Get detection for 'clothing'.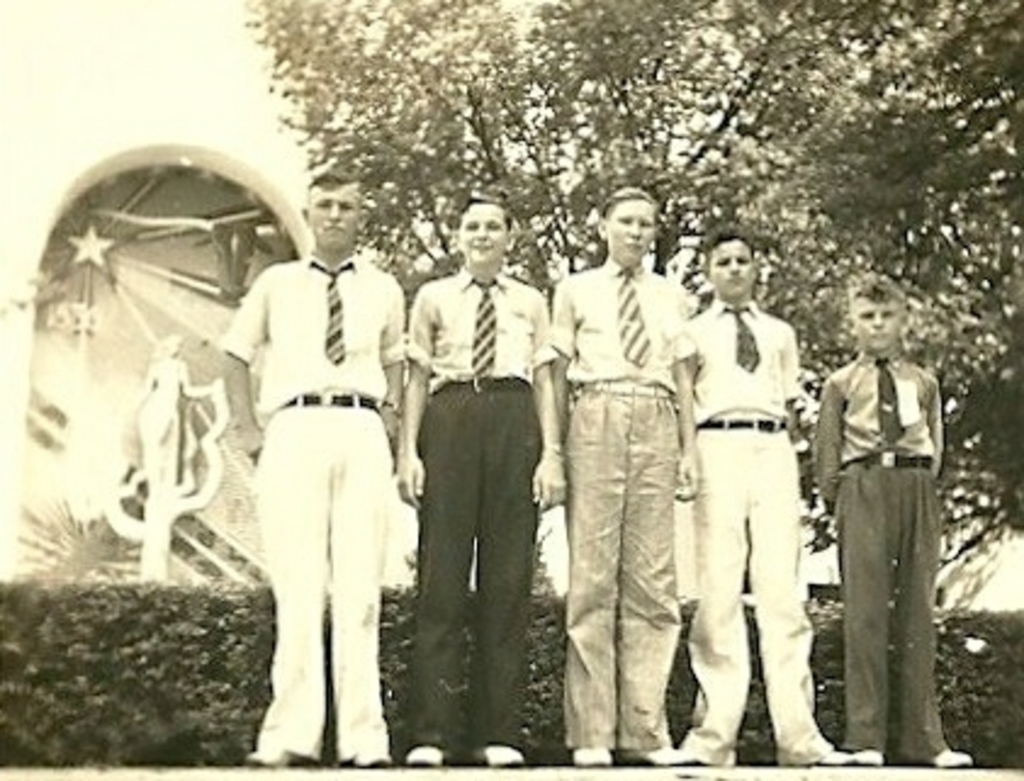
Detection: box(547, 253, 698, 752).
